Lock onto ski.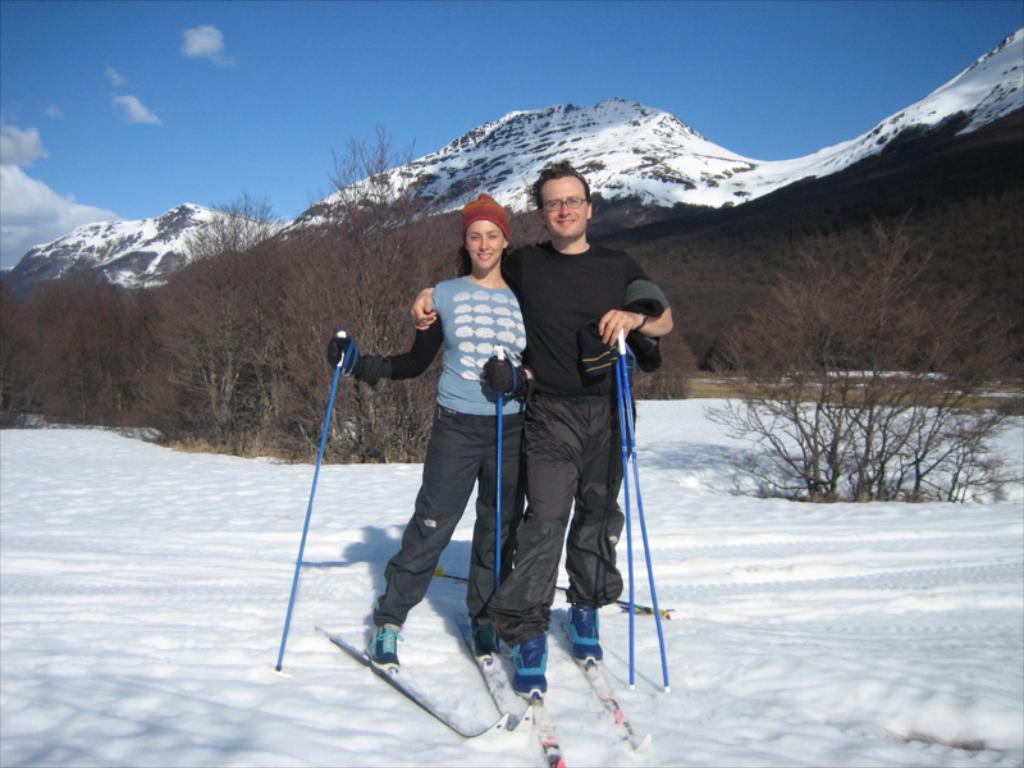
Locked: pyautogui.locateOnScreen(529, 695, 568, 767).
